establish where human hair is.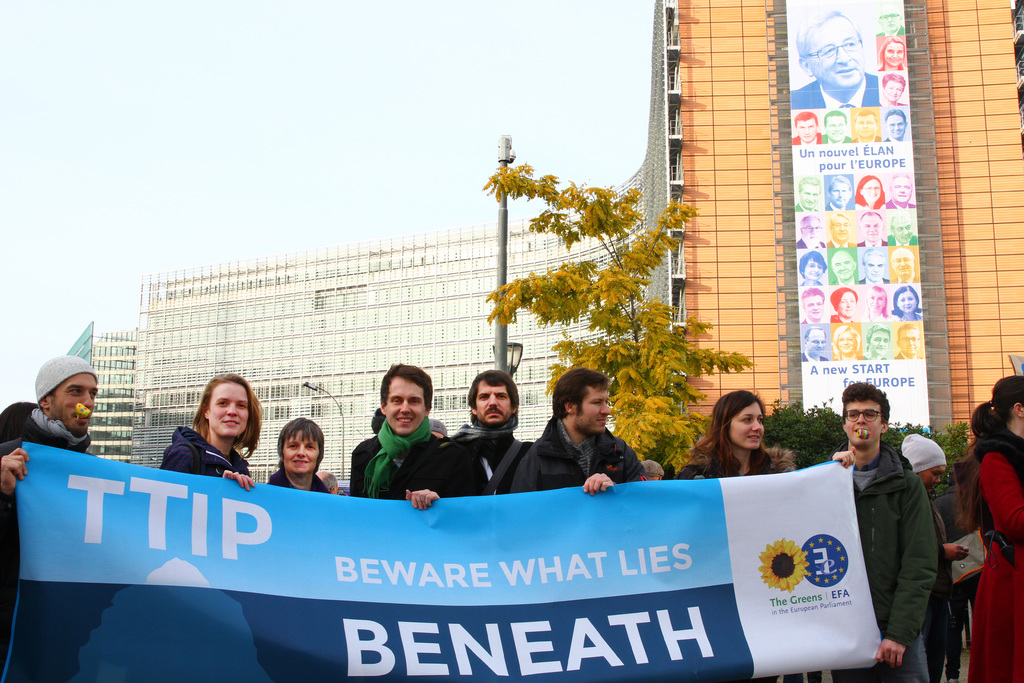
Established at [left=799, top=290, right=826, bottom=307].
